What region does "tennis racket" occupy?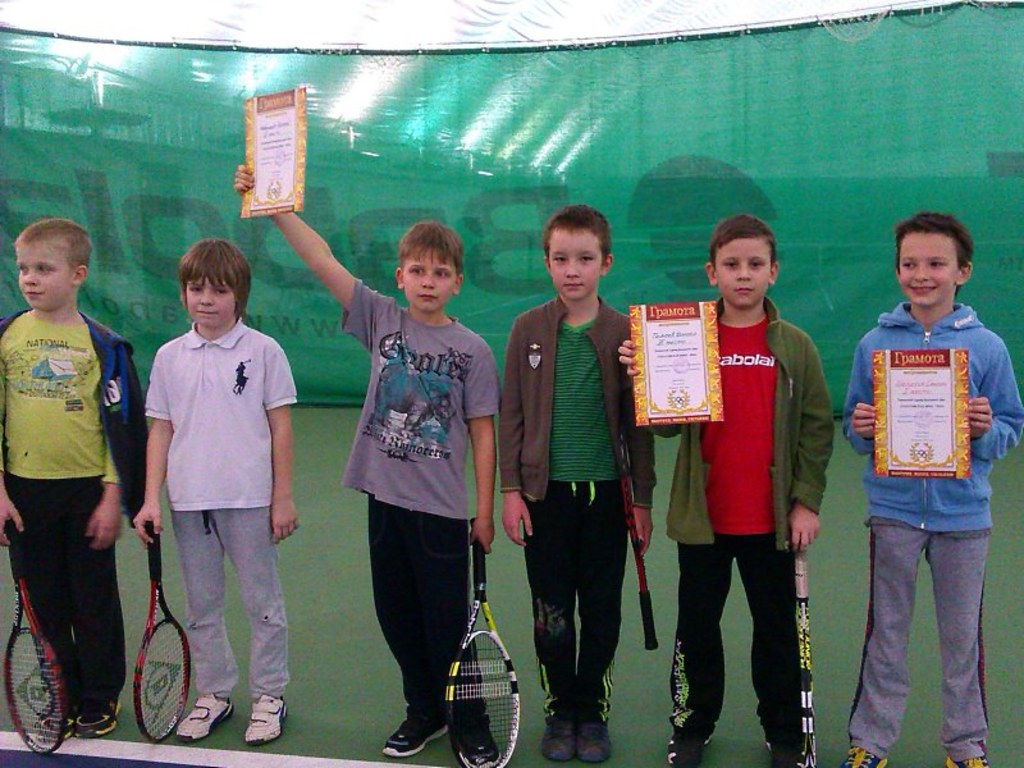
<bbox>617, 425, 662, 654</bbox>.
